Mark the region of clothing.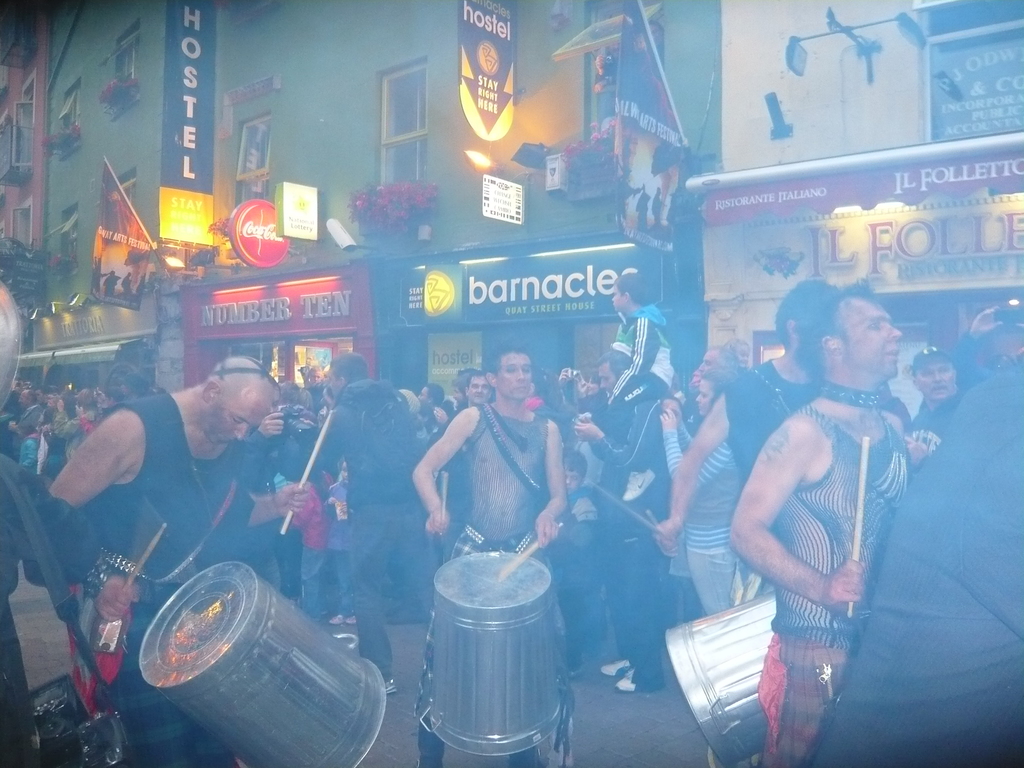
Region: (x1=263, y1=435, x2=294, y2=598).
